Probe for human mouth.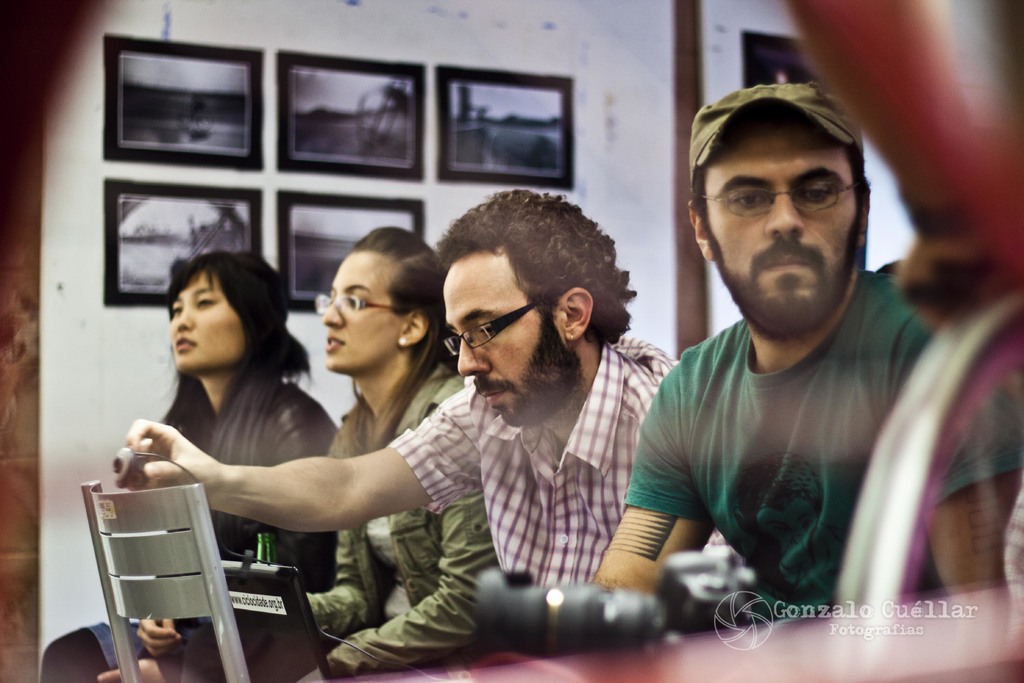
Probe result: <region>763, 257, 810, 272</region>.
